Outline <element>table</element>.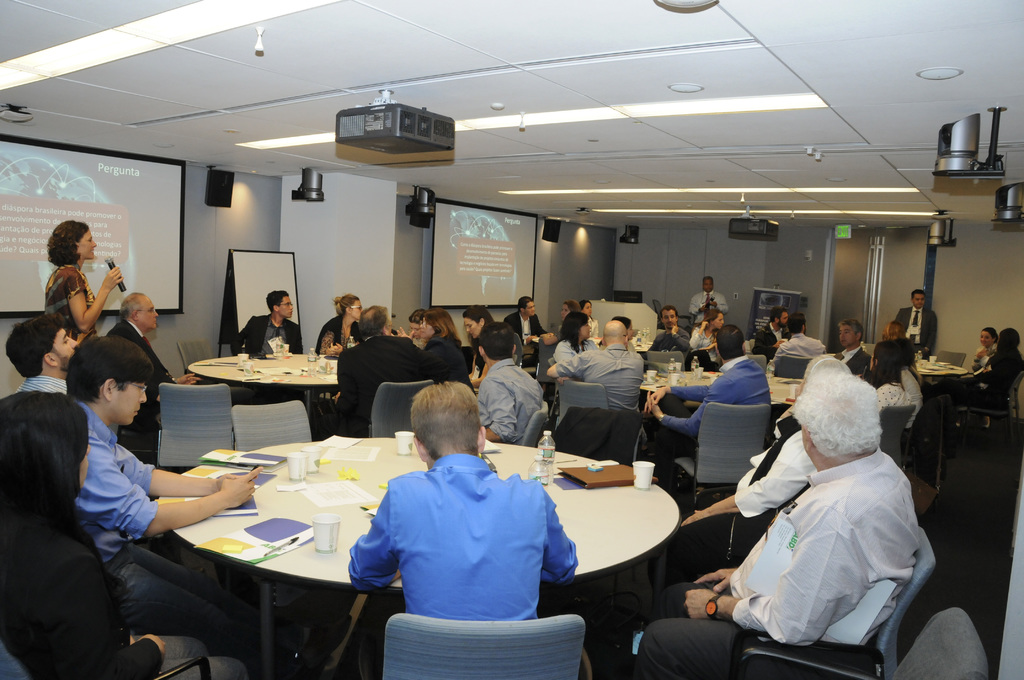
Outline: (642,366,801,411).
